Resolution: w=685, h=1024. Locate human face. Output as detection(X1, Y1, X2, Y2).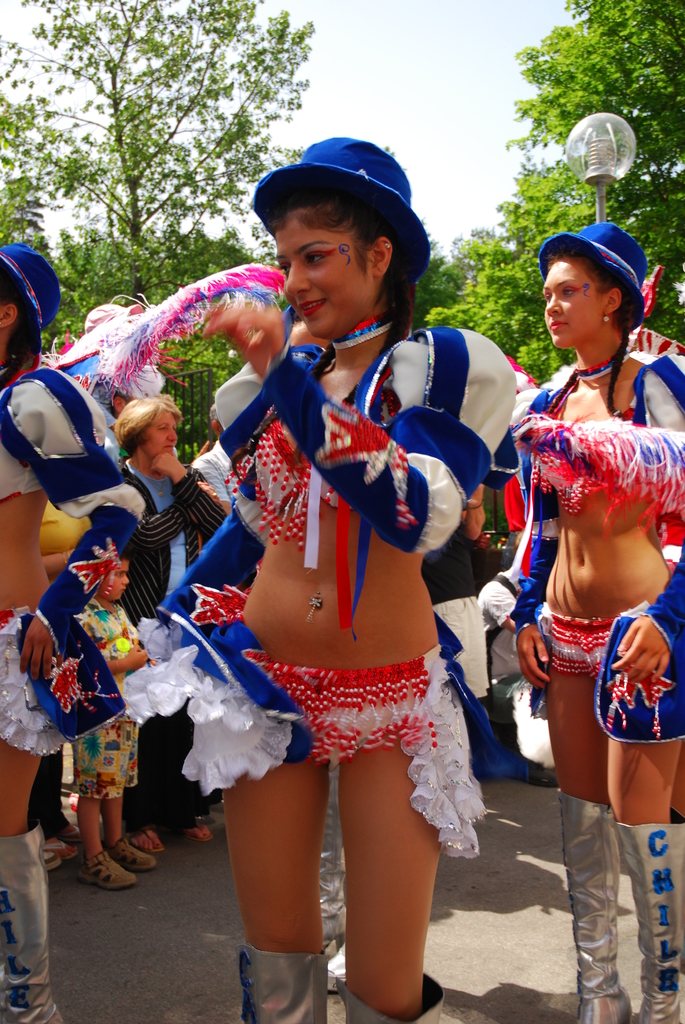
detection(537, 252, 611, 346).
